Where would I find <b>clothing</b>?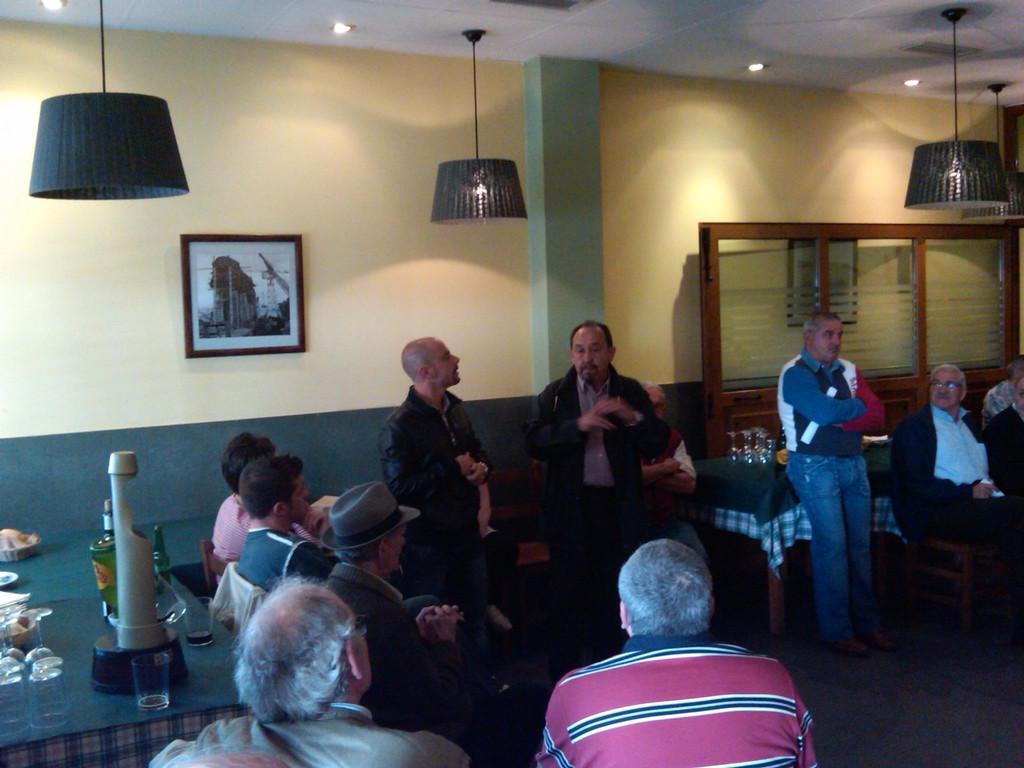
At (left=214, top=490, right=285, bottom=559).
